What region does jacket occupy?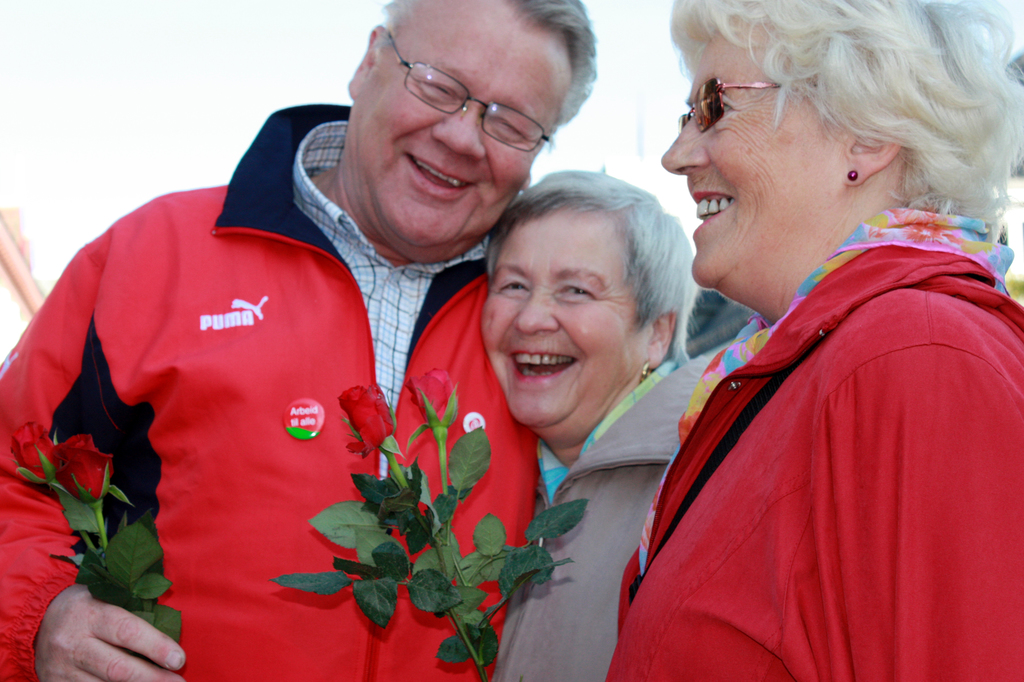
[480, 356, 715, 681].
